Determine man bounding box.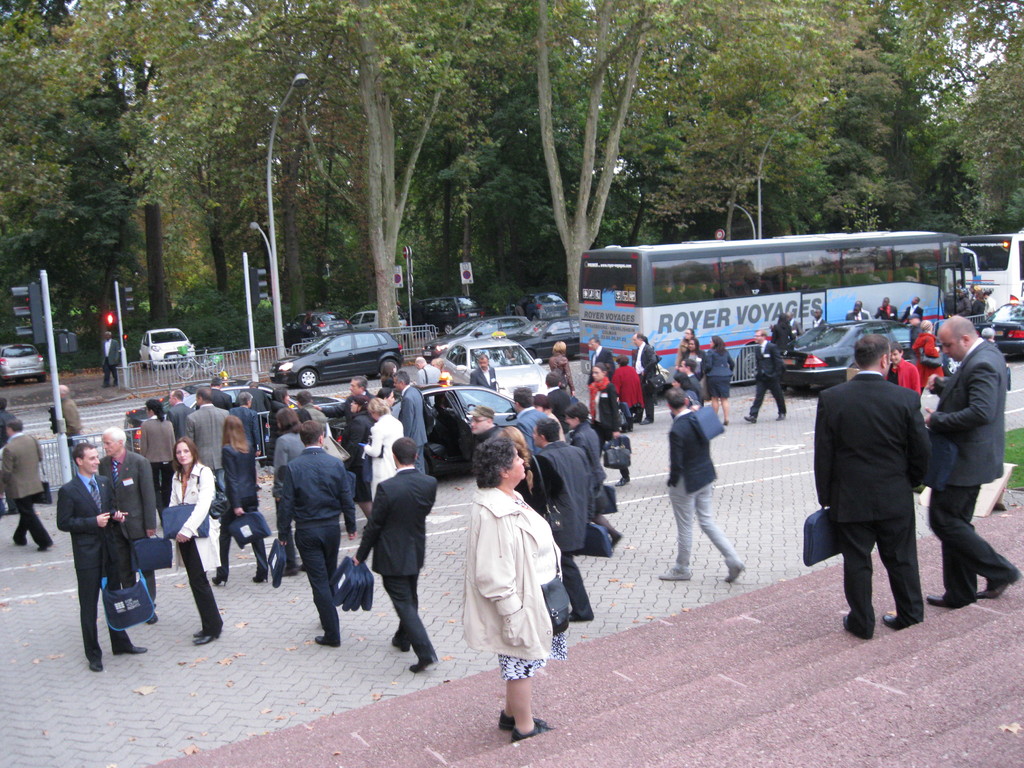
Determined: [395,368,429,471].
